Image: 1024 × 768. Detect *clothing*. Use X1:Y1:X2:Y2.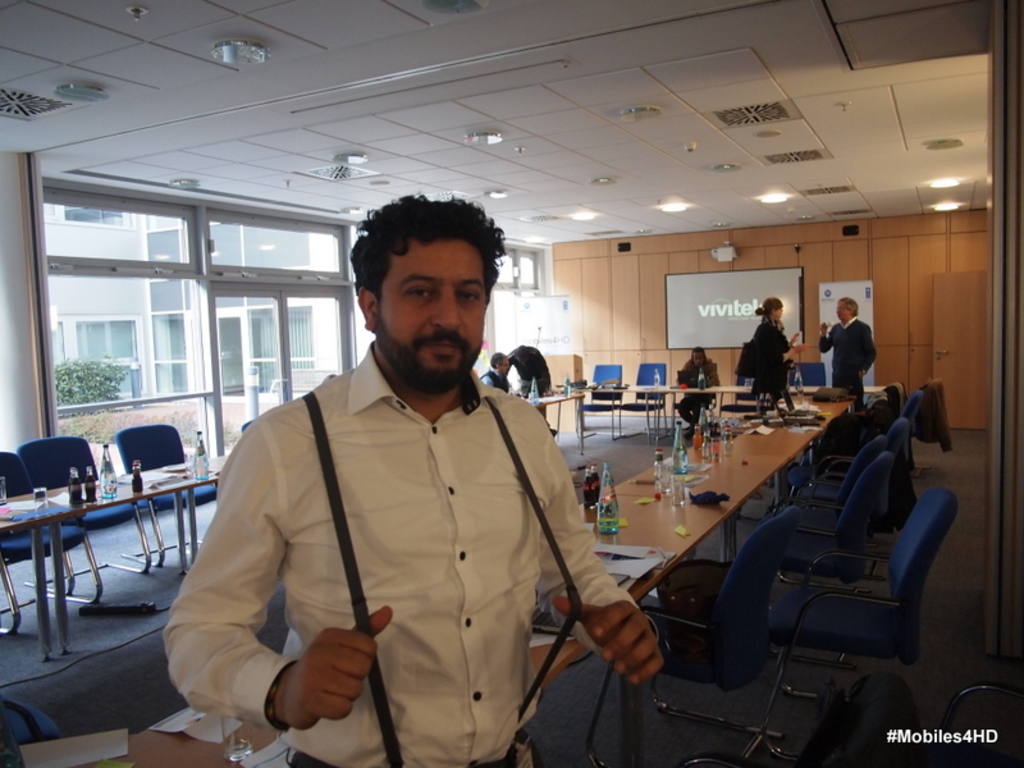
749:321:782:403.
